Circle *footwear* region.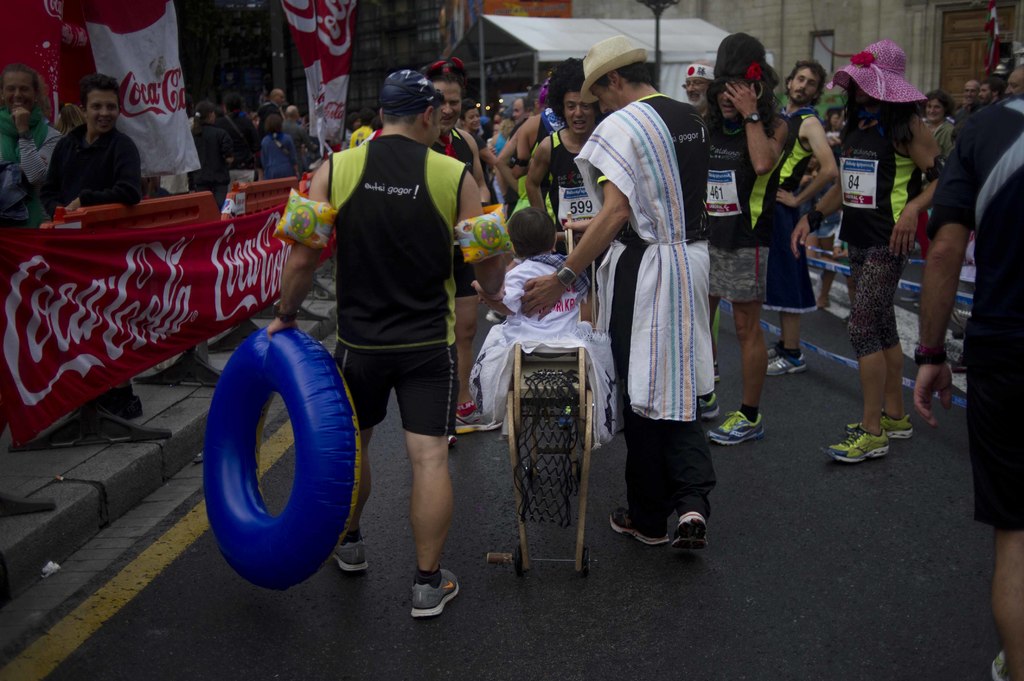
Region: 845 406 913 437.
